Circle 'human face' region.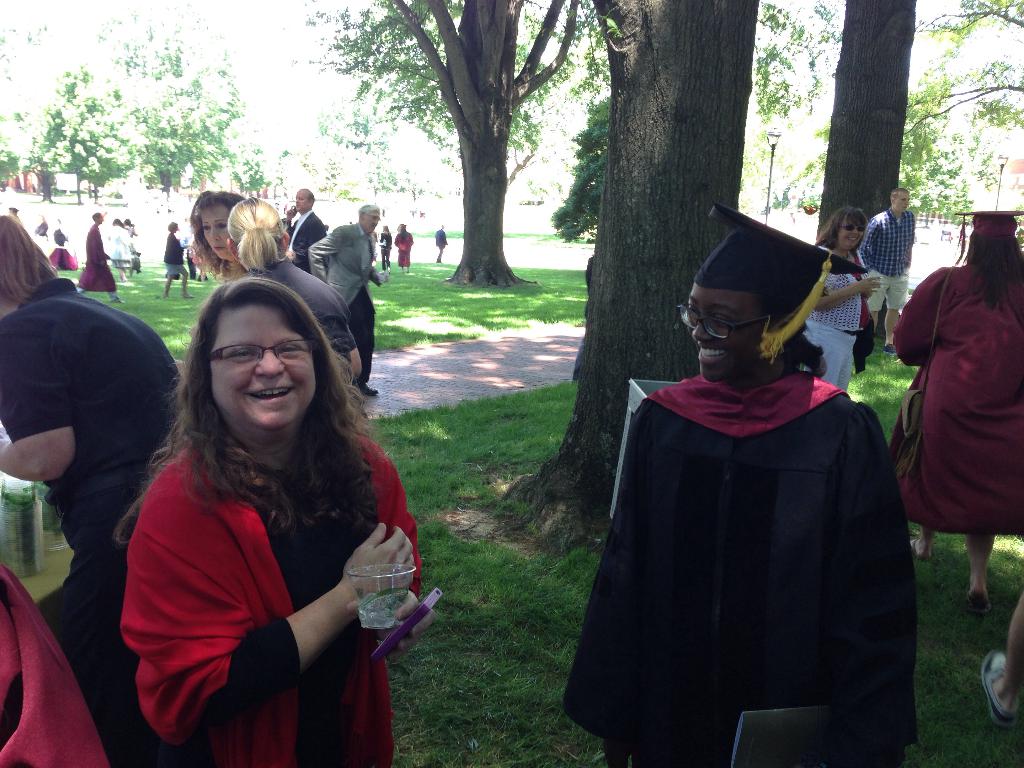
Region: bbox=[204, 201, 231, 258].
